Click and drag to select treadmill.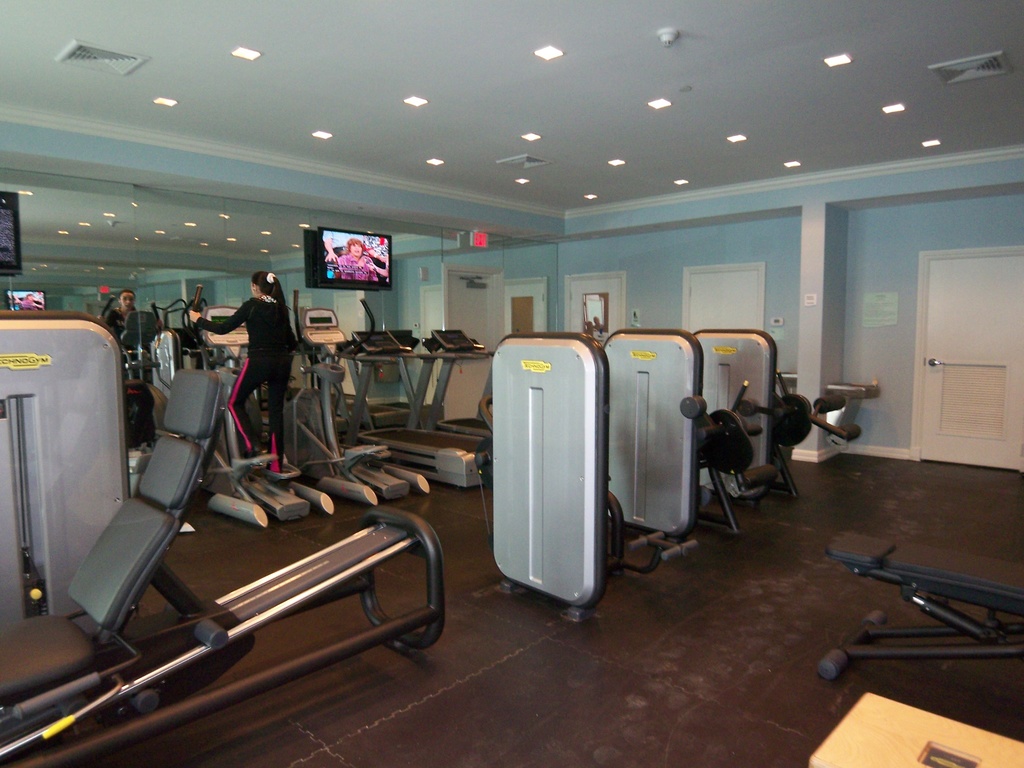
Selection: [414,326,497,449].
